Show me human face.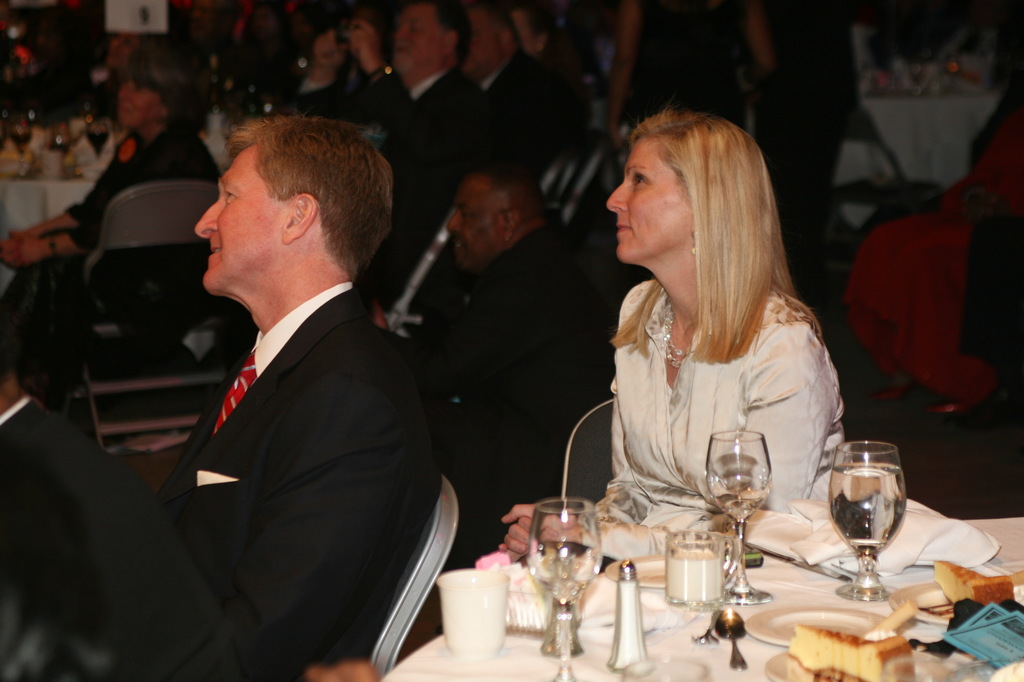
human face is here: bbox=(463, 12, 500, 73).
